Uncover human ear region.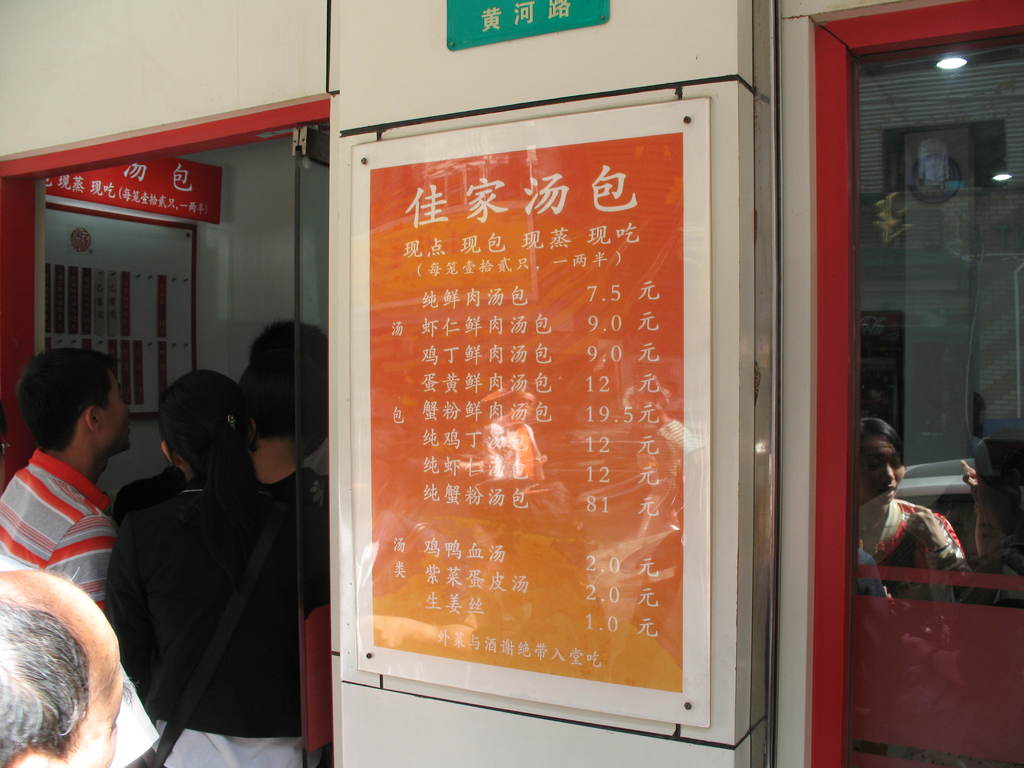
Uncovered: l=249, t=419, r=258, b=447.
